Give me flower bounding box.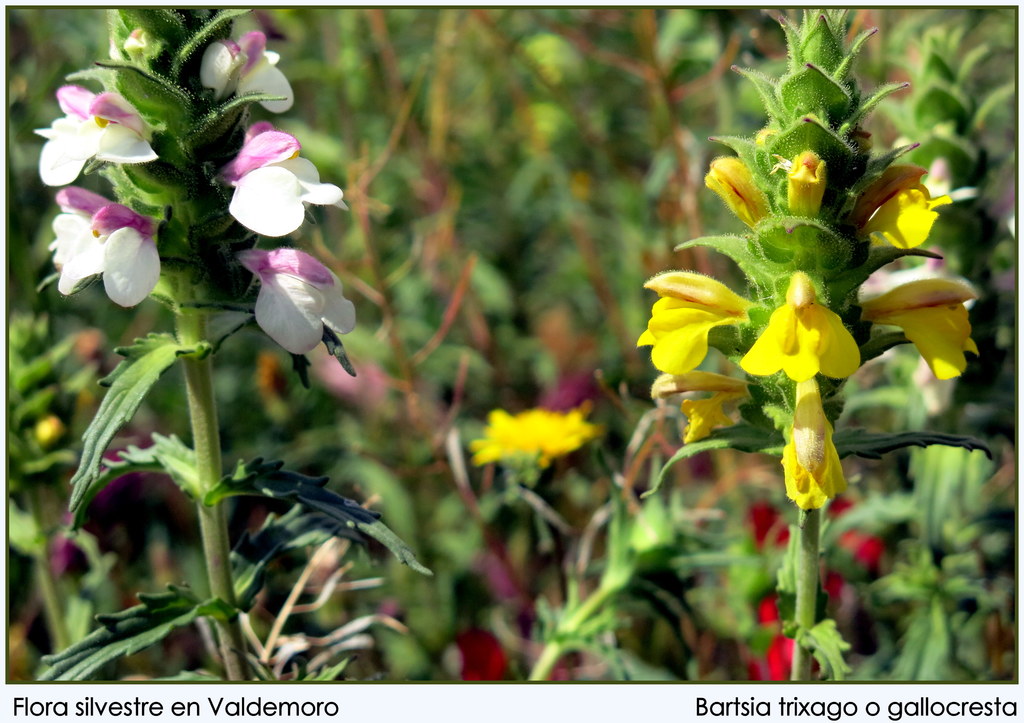
bbox=(44, 183, 168, 311).
